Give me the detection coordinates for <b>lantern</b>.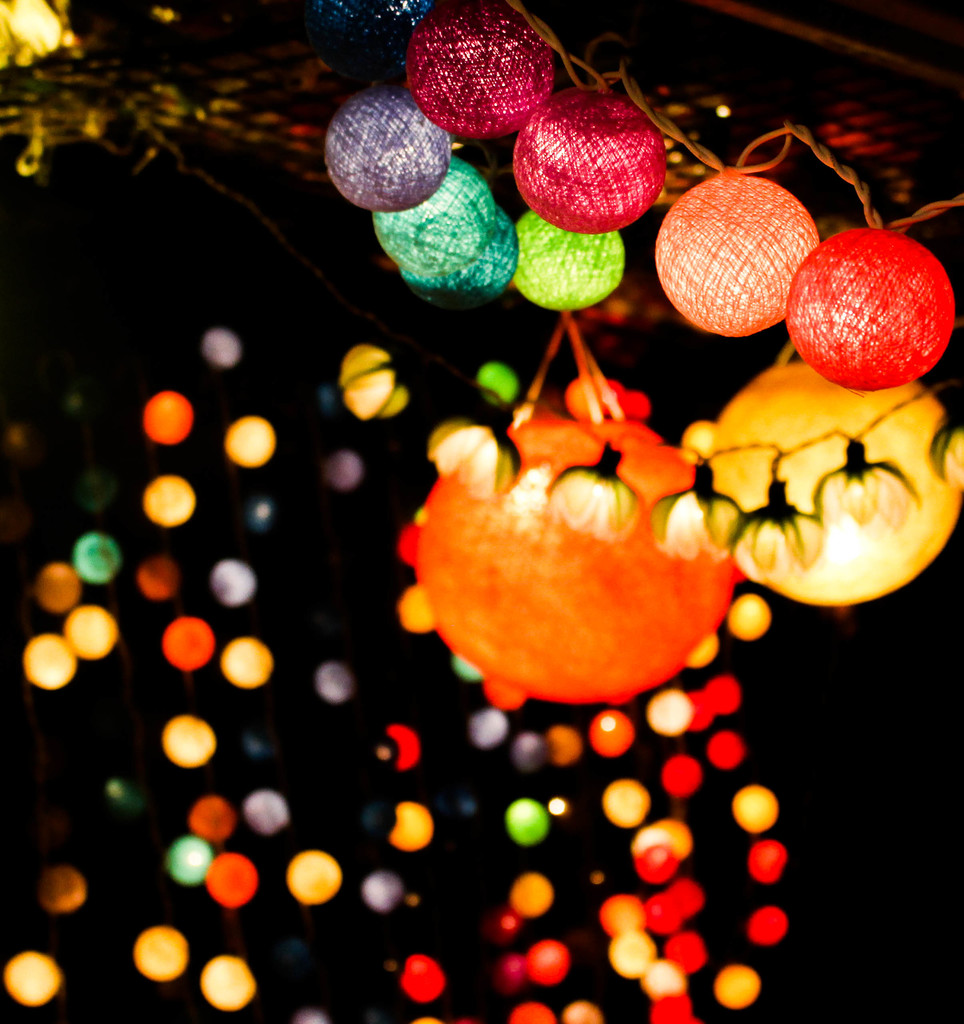
bbox=(160, 618, 213, 671).
